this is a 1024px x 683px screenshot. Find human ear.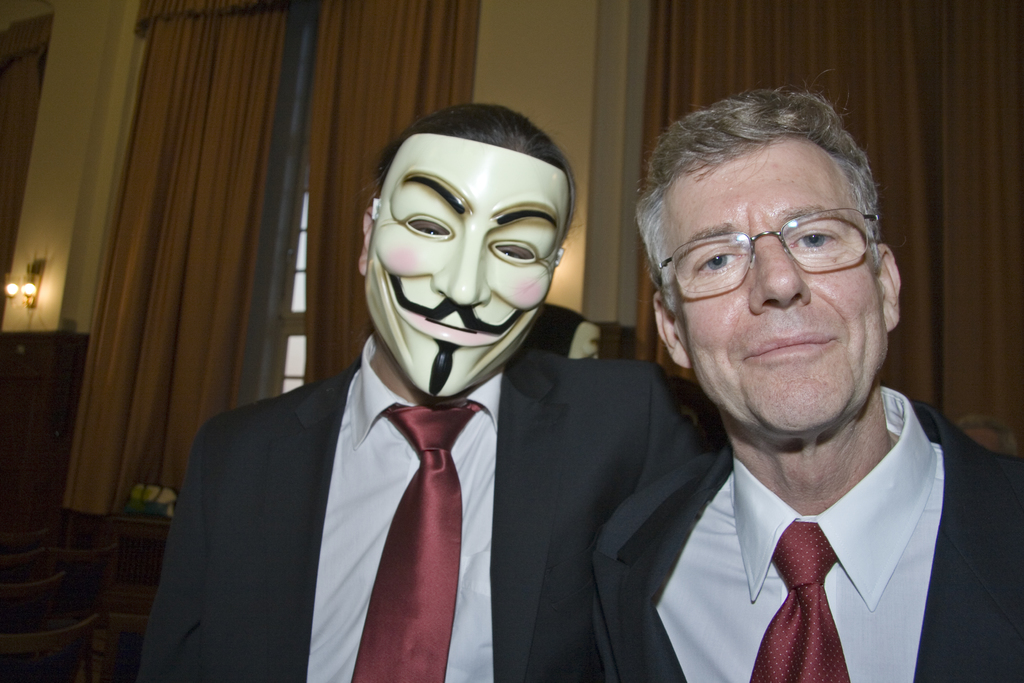
Bounding box: 650,288,691,371.
